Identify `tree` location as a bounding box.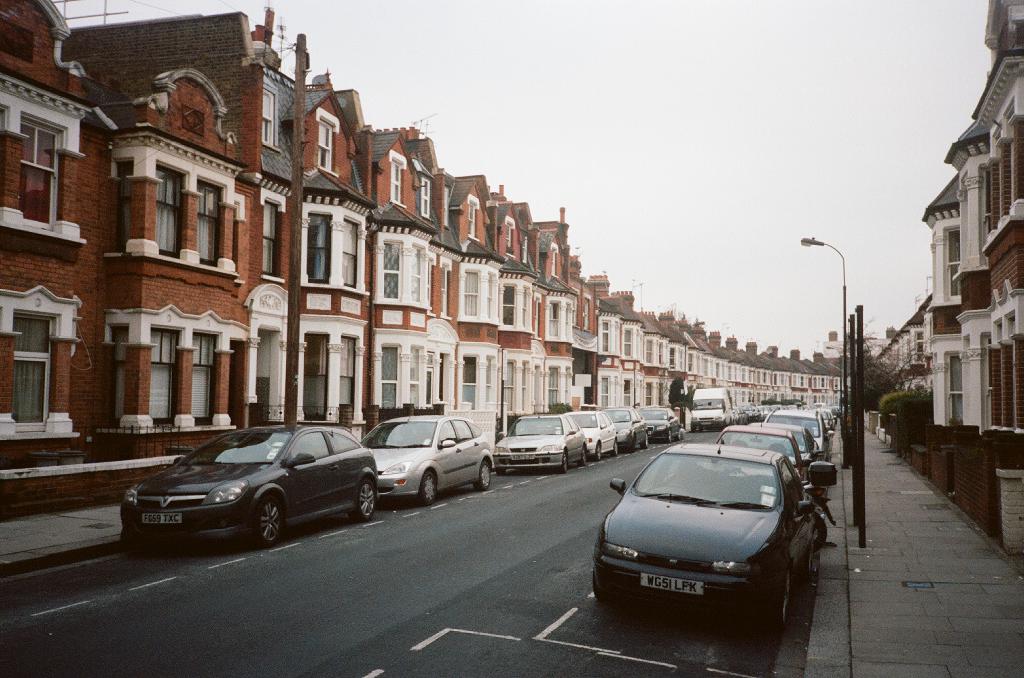
<box>669,377,685,407</box>.
